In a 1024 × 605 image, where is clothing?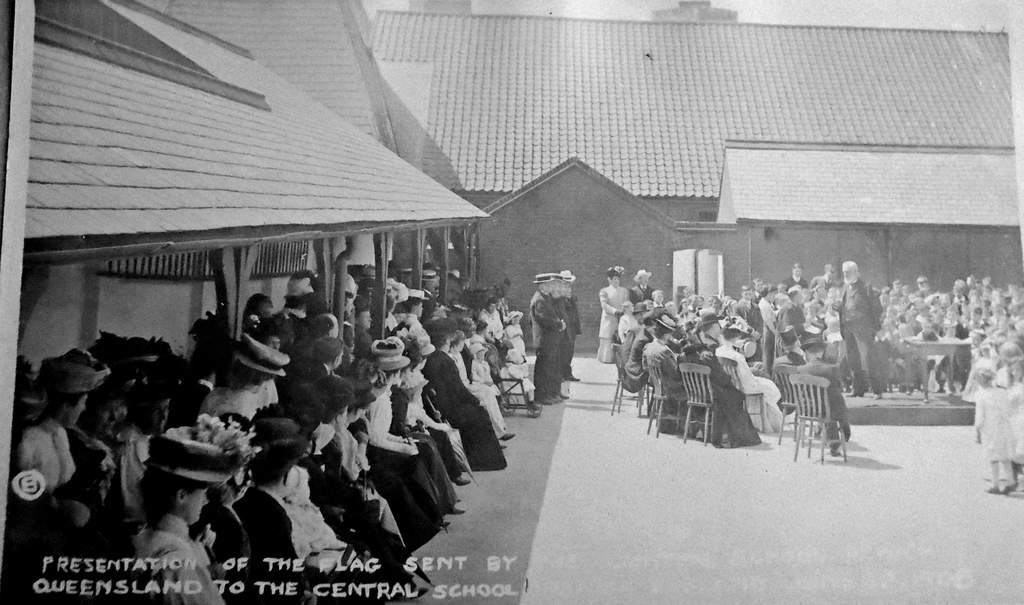
region(715, 348, 788, 421).
